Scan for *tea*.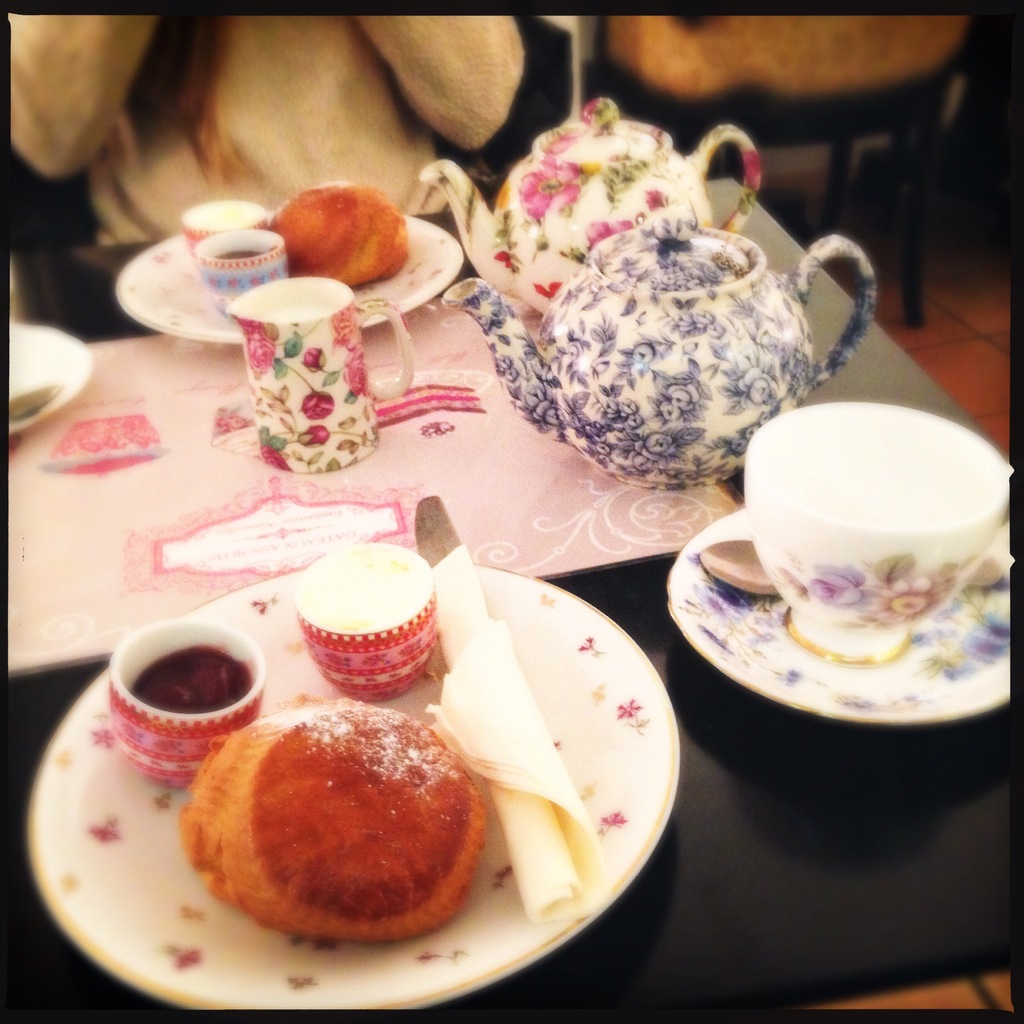
Scan result: <region>130, 641, 254, 715</region>.
